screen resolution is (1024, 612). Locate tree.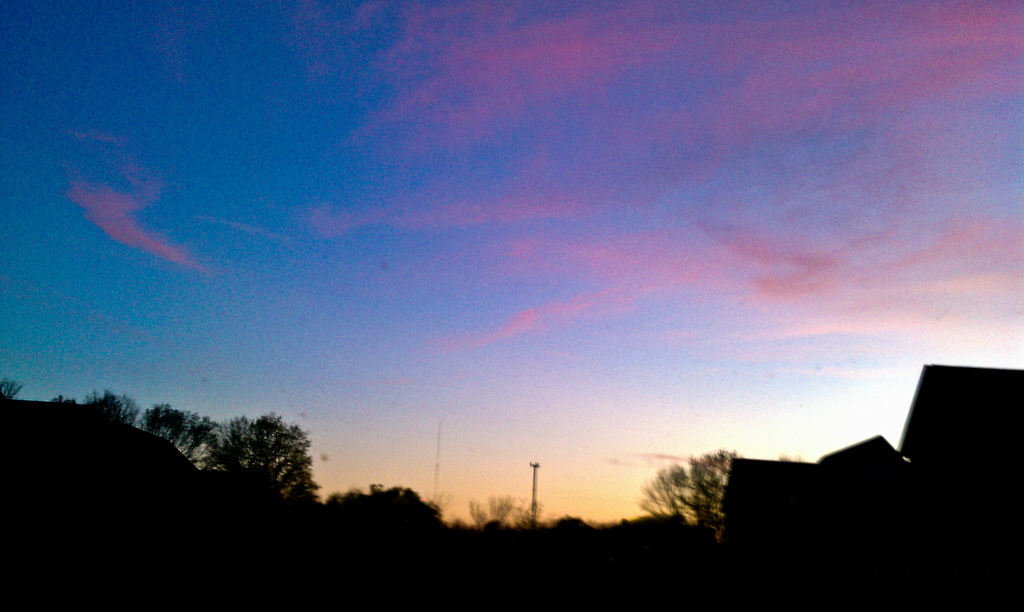
(135, 395, 230, 455).
